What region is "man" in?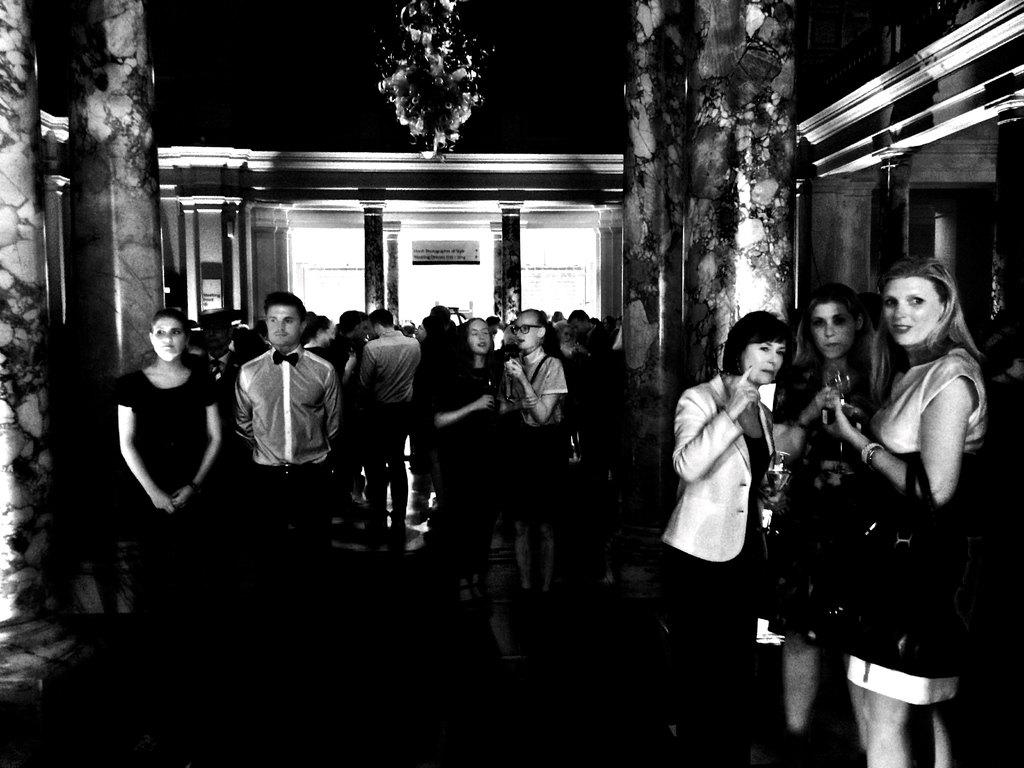
350, 308, 424, 541.
